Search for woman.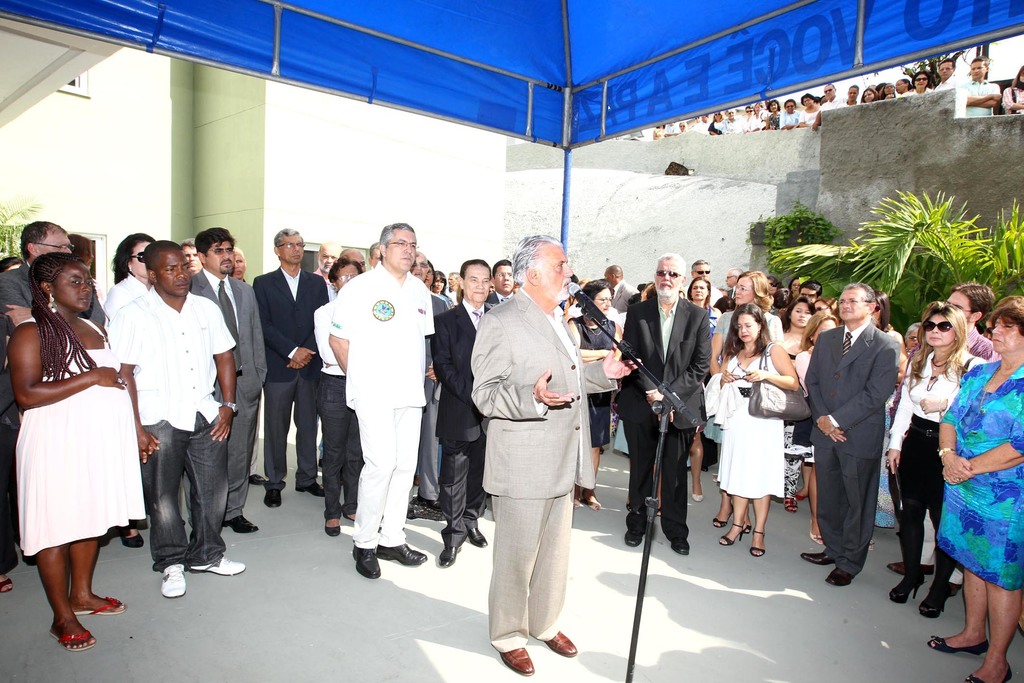
Found at rect(868, 292, 906, 531).
